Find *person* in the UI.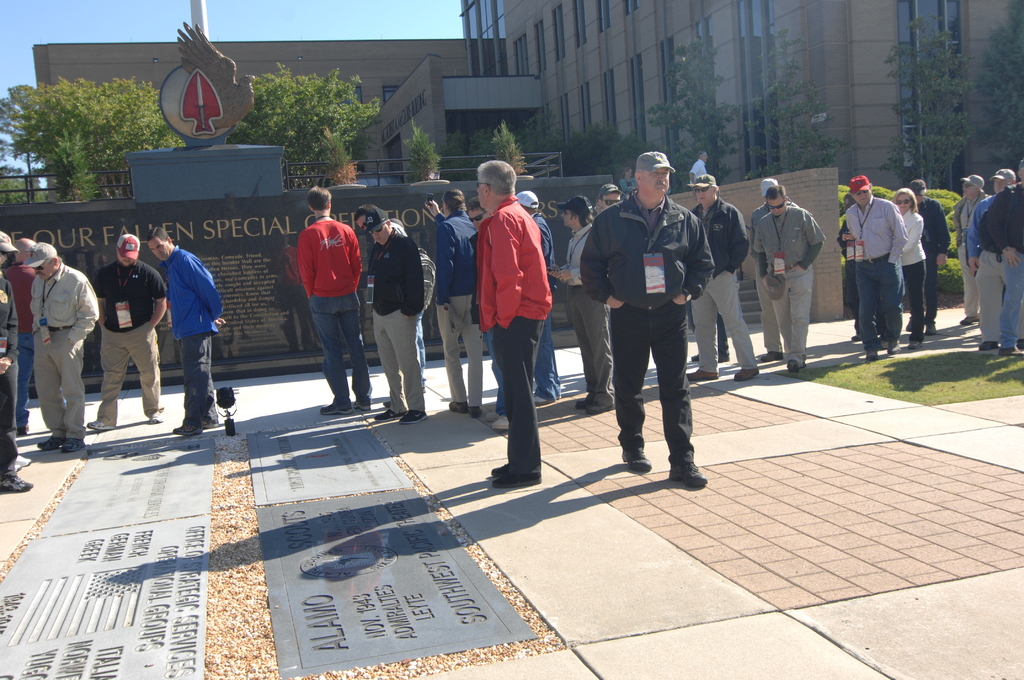
UI element at 294,177,361,413.
